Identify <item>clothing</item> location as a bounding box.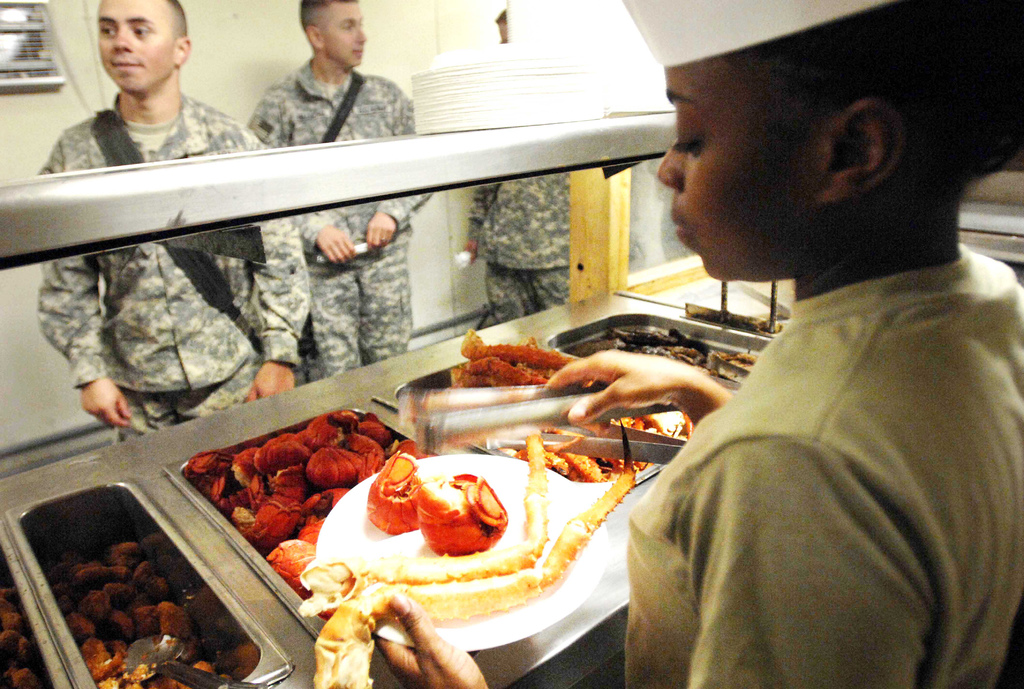
box(621, 171, 1012, 688).
